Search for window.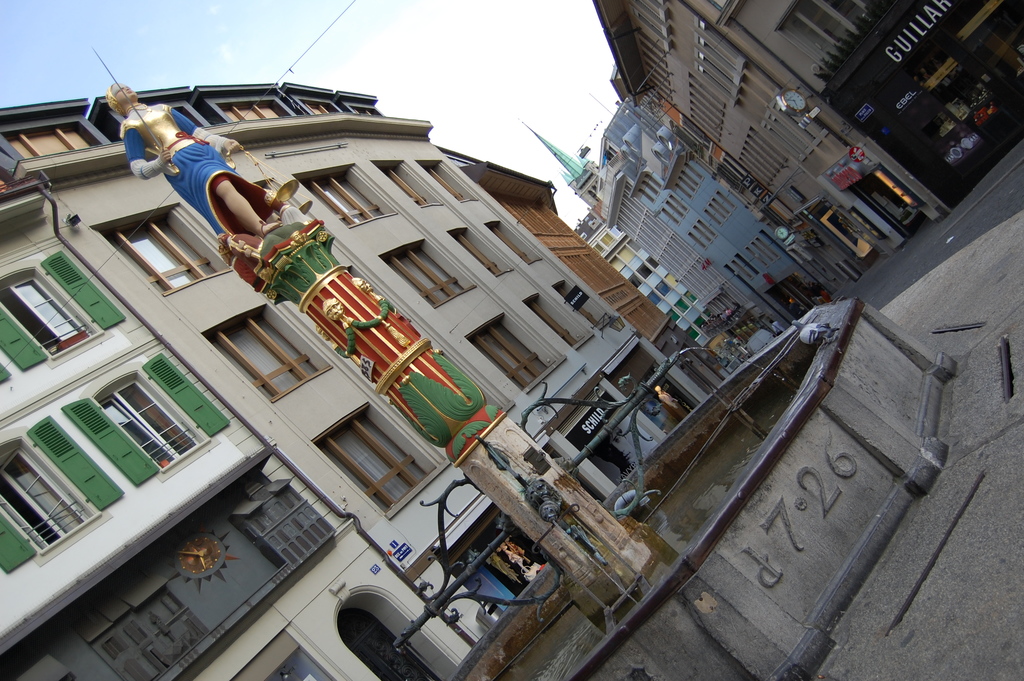
Found at {"left": 617, "top": 138, "right": 790, "bottom": 276}.
